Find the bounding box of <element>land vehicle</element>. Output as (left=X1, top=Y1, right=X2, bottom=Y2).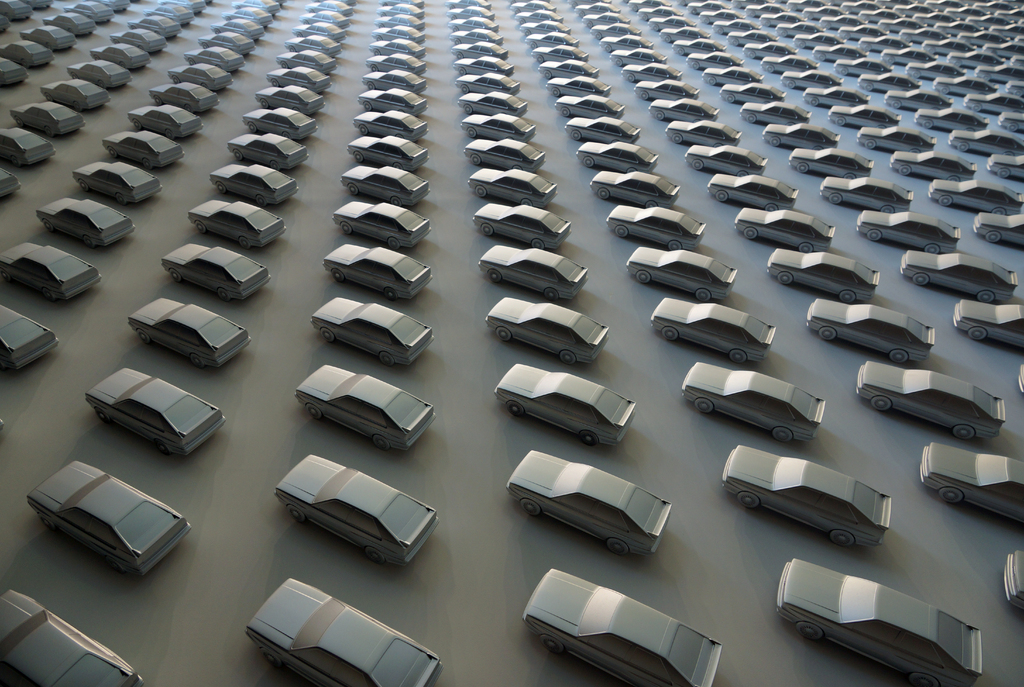
(left=200, top=29, right=256, bottom=60).
